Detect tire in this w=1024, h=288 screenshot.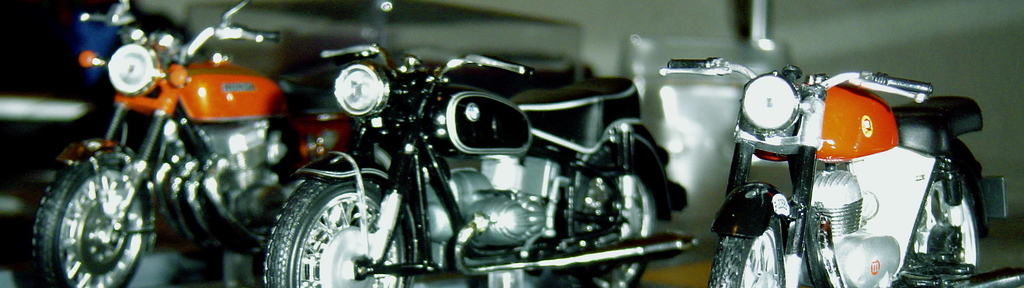
Detection: [x1=915, y1=170, x2=982, y2=287].
